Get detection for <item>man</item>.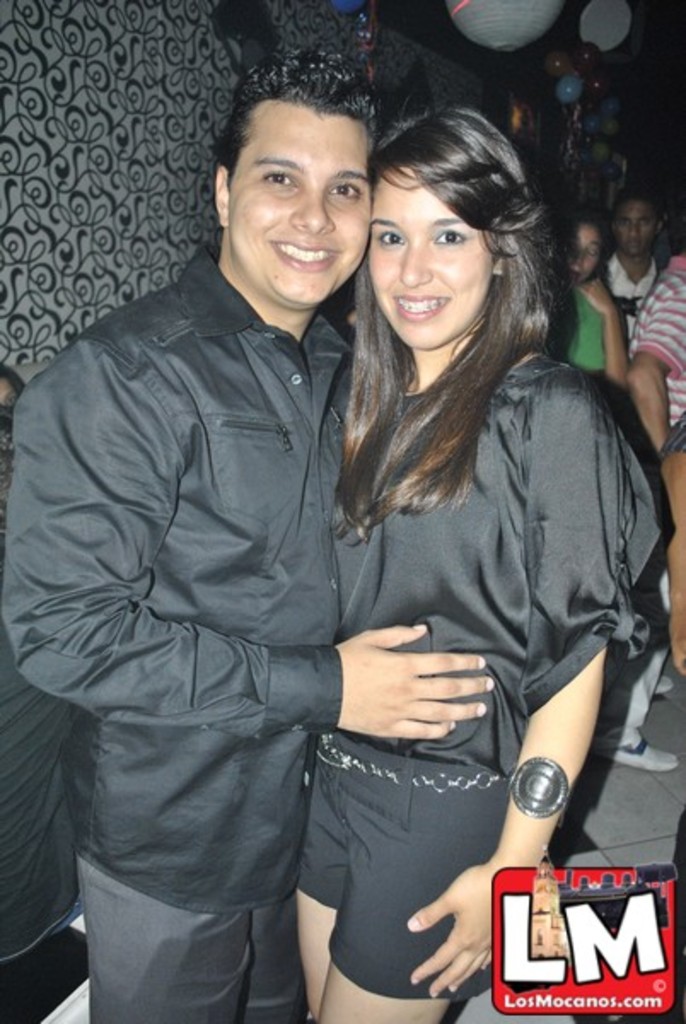
Detection: [x1=628, y1=246, x2=684, y2=452].
